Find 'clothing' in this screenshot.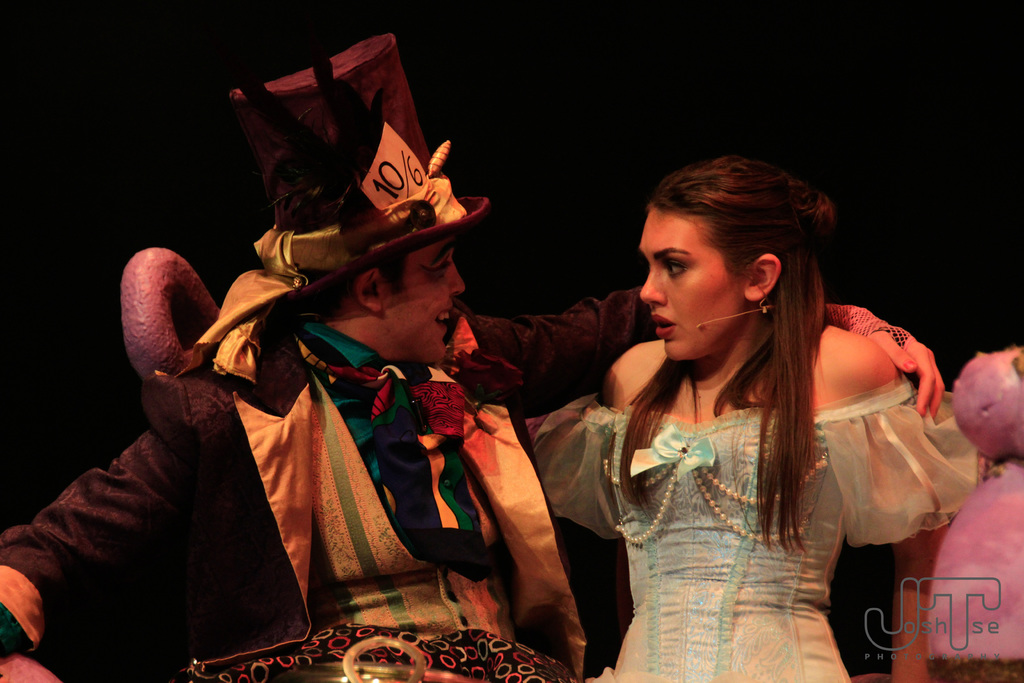
The bounding box for 'clothing' is BBox(0, 317, 659, 682).
